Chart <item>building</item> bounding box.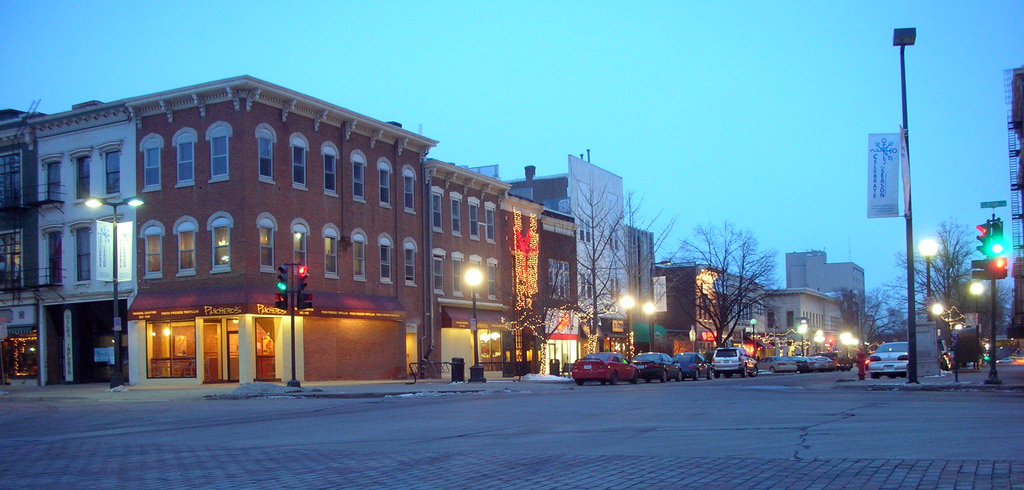
Charted: {"x1": 624, "y1": 223, "x2": 660, "y2": 326}.
